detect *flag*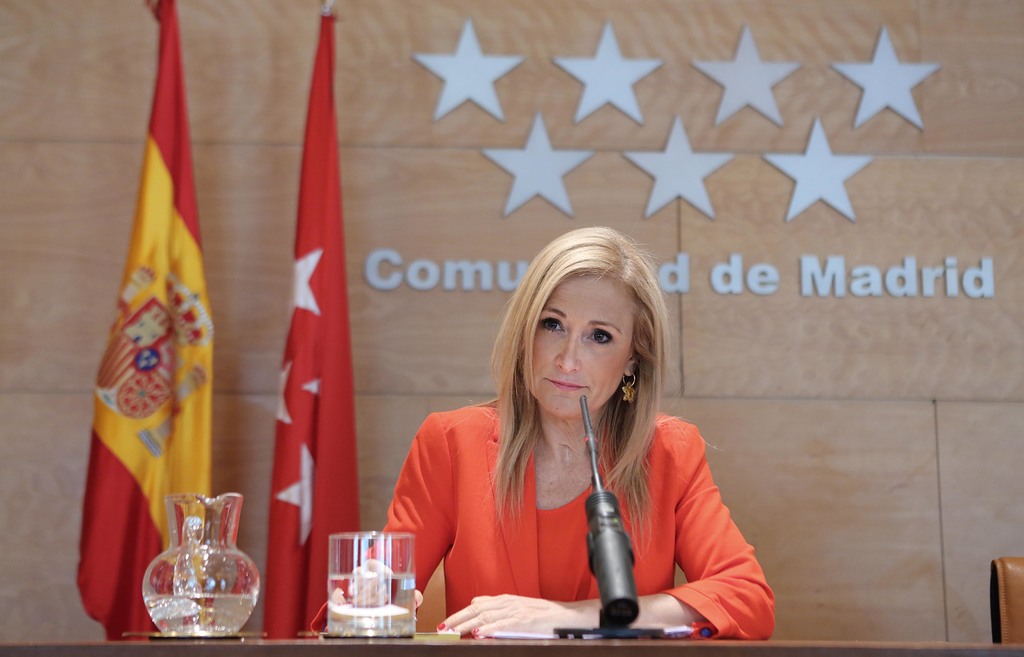
BBox(260, 0, 368, 641)
